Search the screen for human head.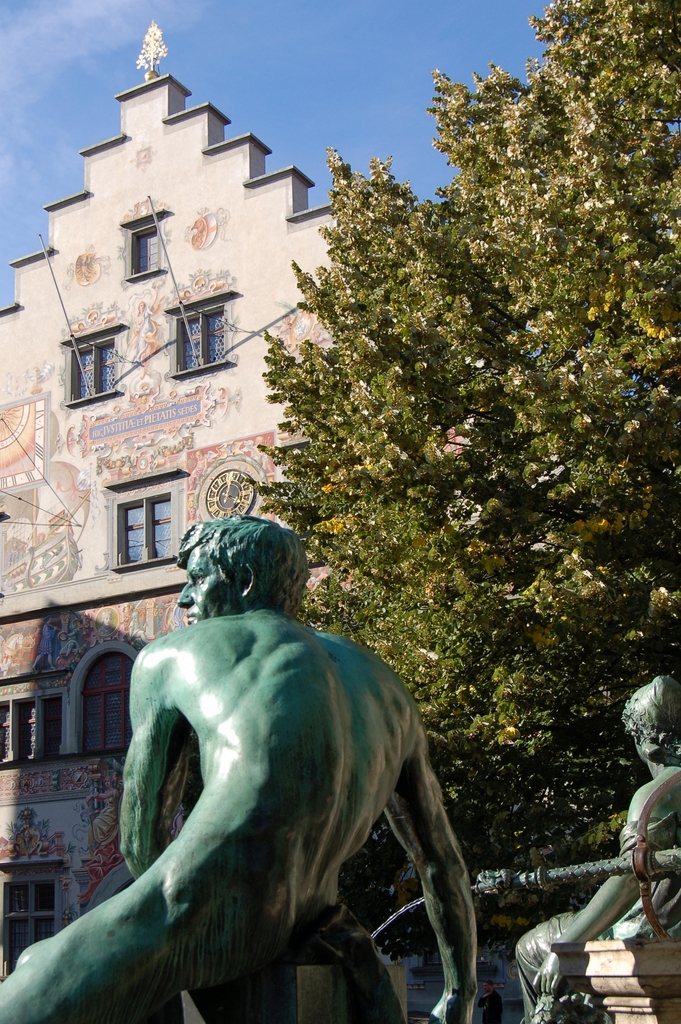
Found at bbox(165, 518, 313, 636).
